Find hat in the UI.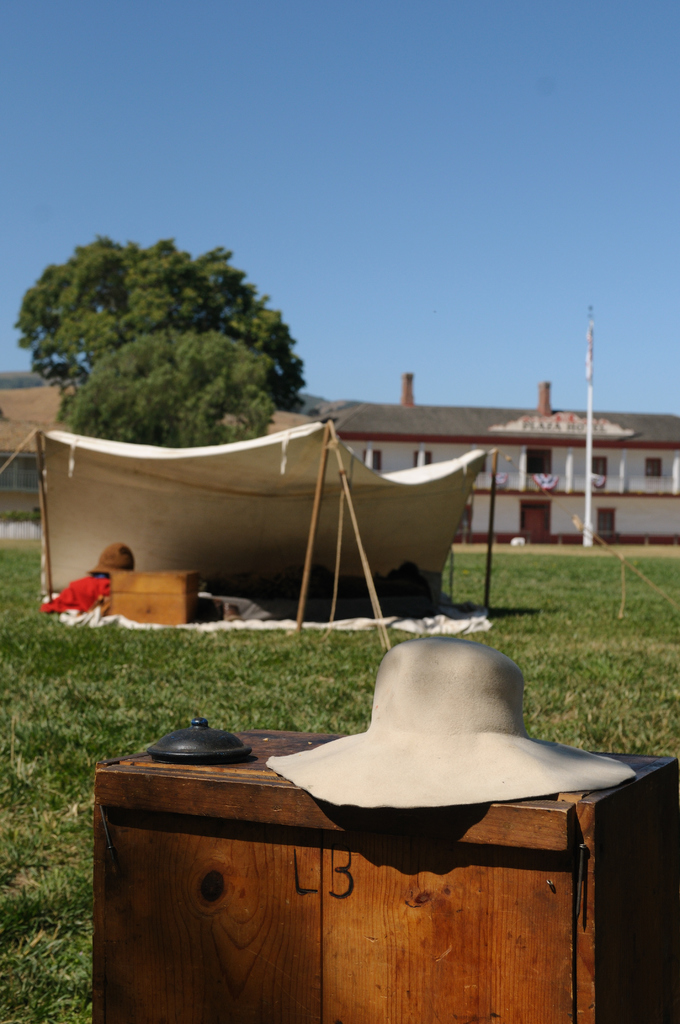
UI element at region(268, 632, 637, 807).
